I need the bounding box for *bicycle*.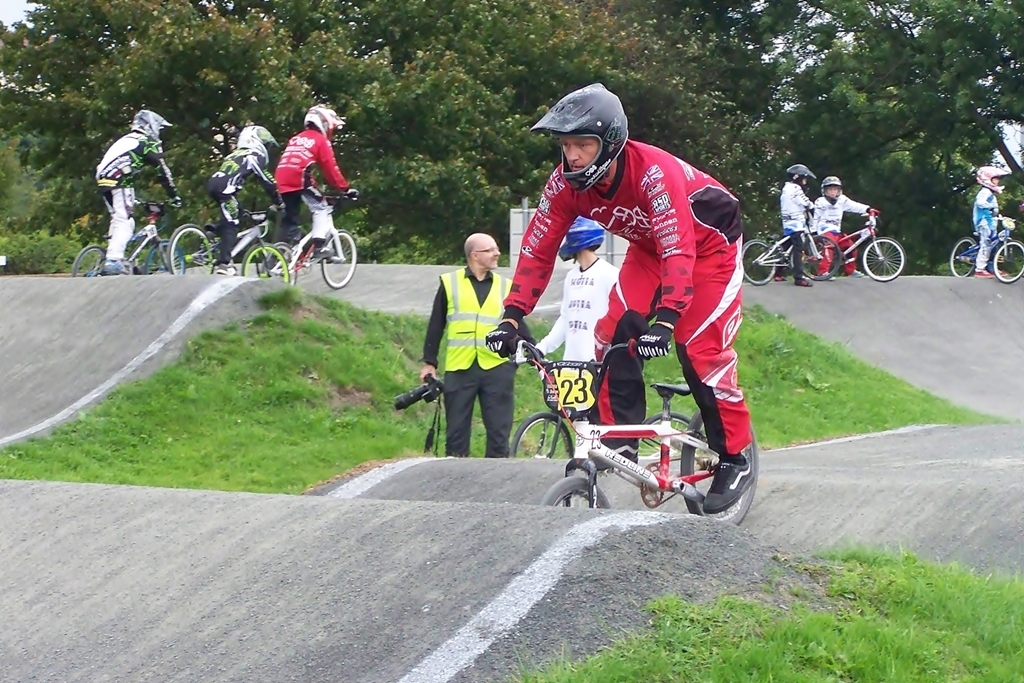
Here it is: x1=505 y1=332 x2=709 y2=469.
